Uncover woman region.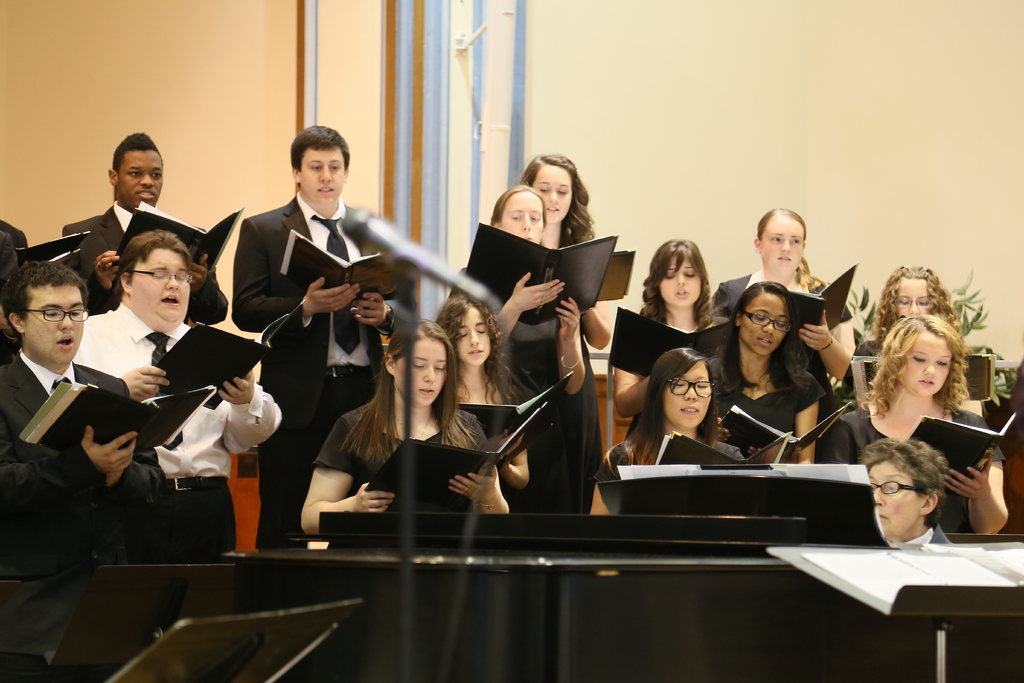
Uncovered: [841,262,960,399].
